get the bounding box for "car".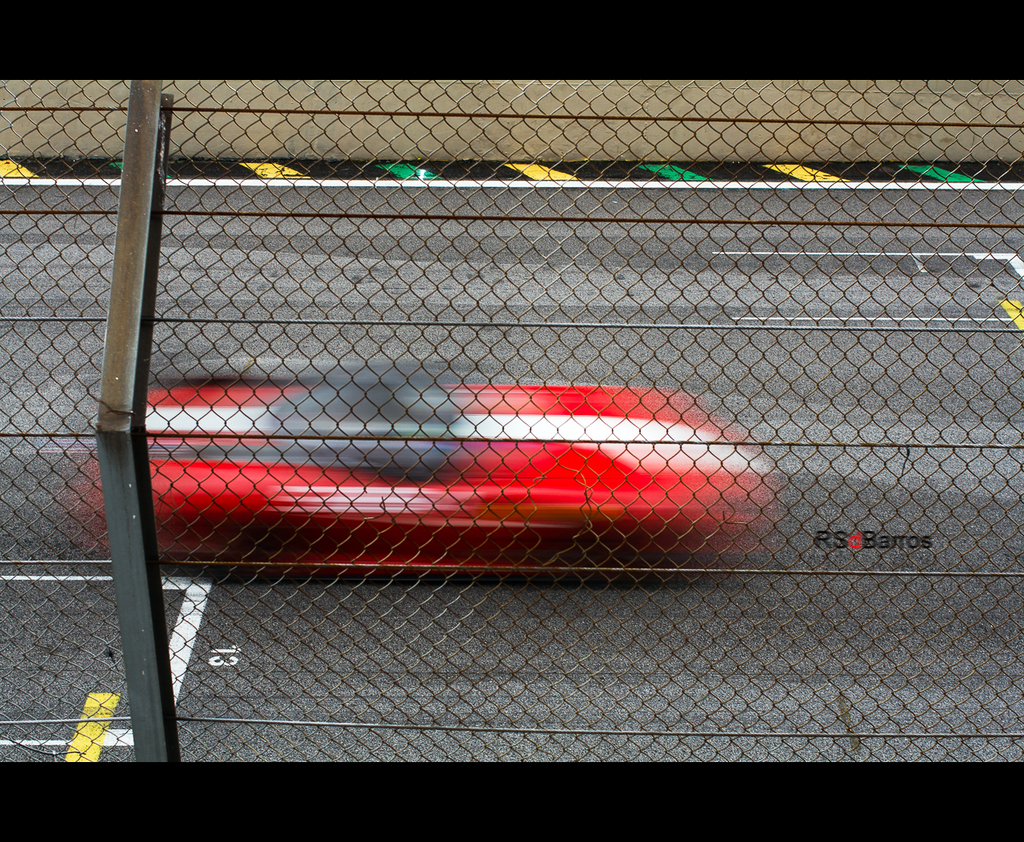
select_region(77, 364, 775, 578).
